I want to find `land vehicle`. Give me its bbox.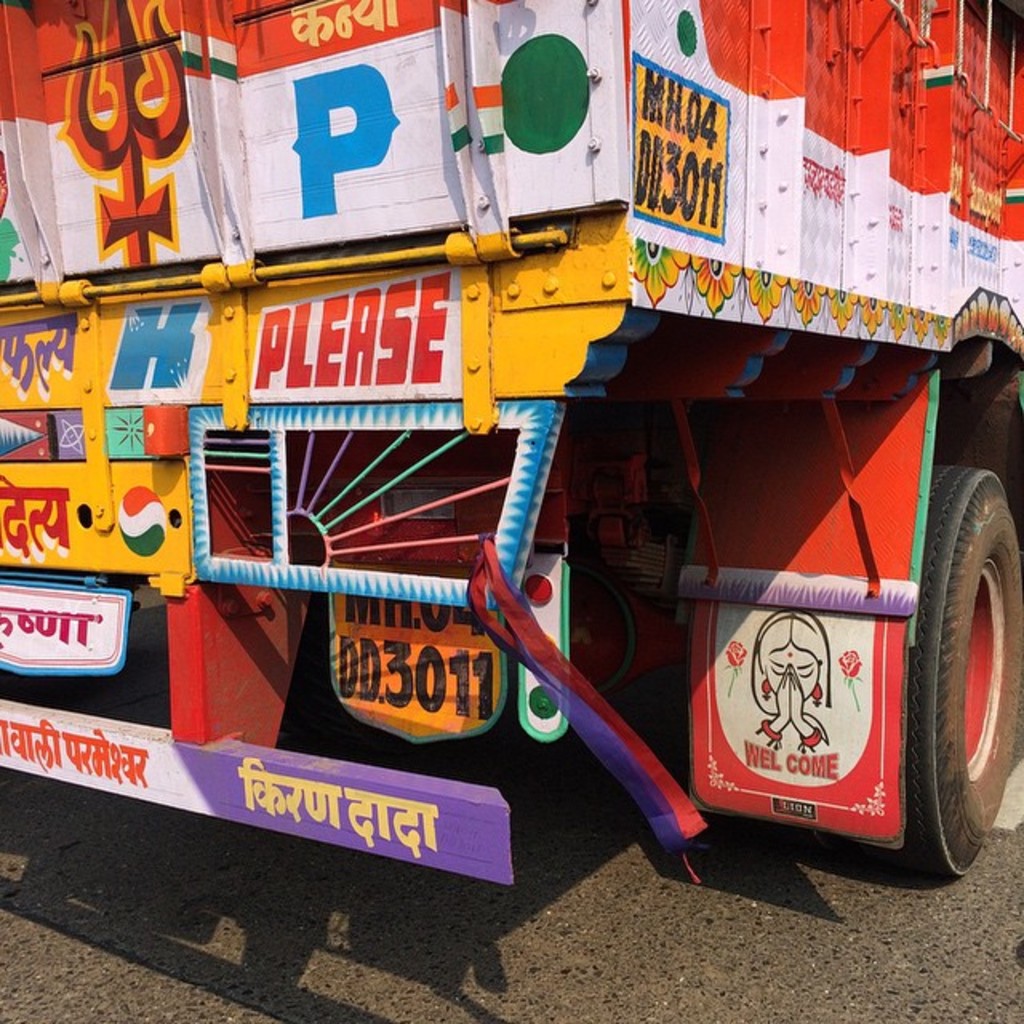
(0,0,1022,890).
